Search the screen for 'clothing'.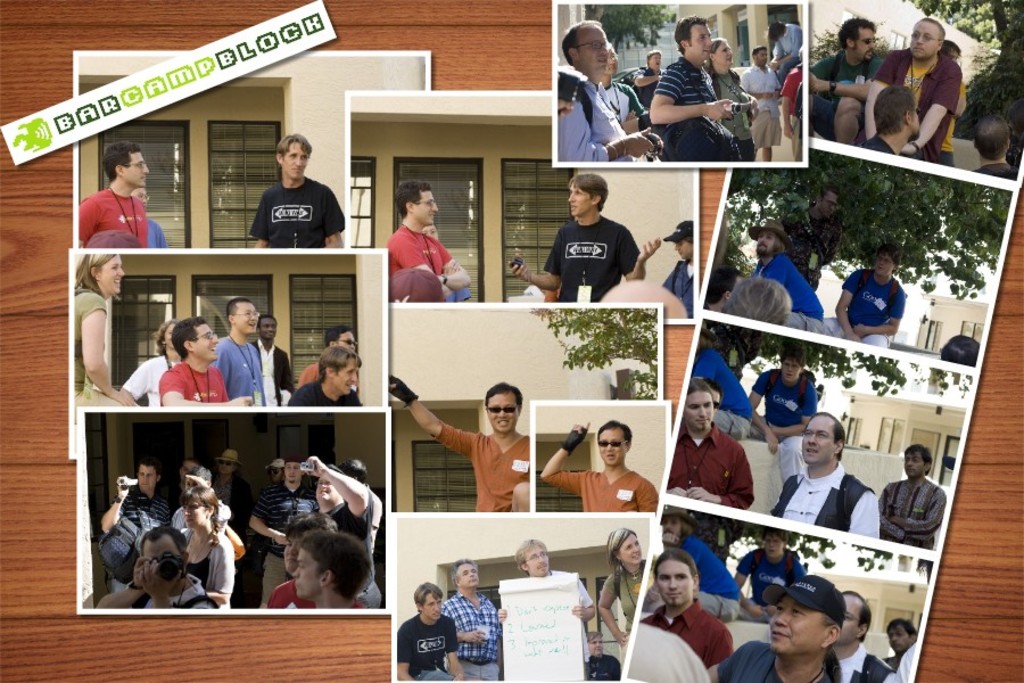
Found at box=[112, 352, 180, 409].
